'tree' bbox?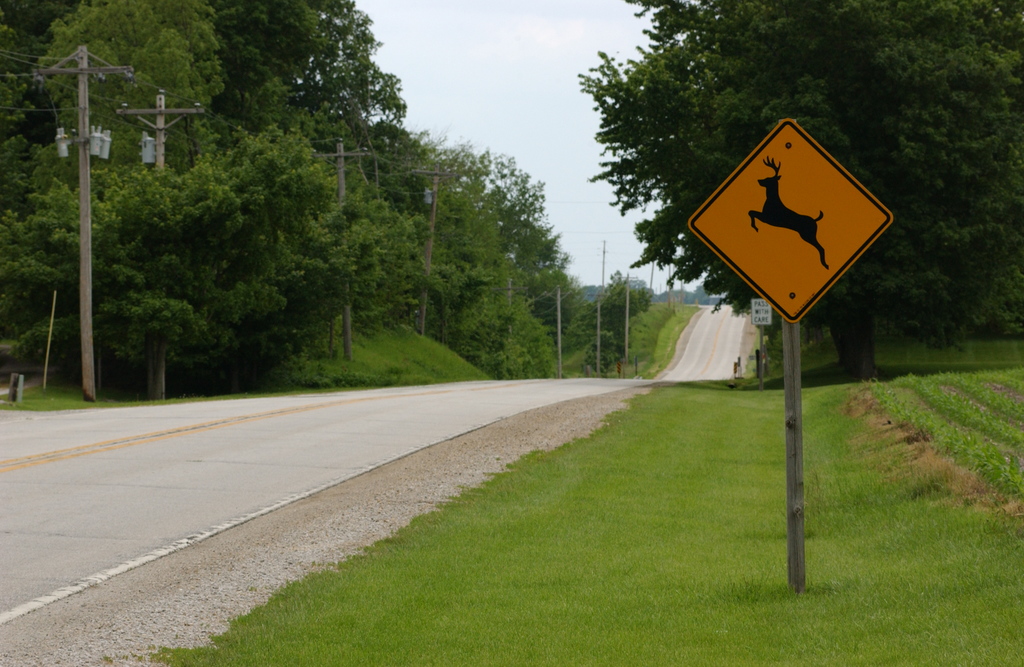
<bbox>576, 0, 1023, 378</bbox>
